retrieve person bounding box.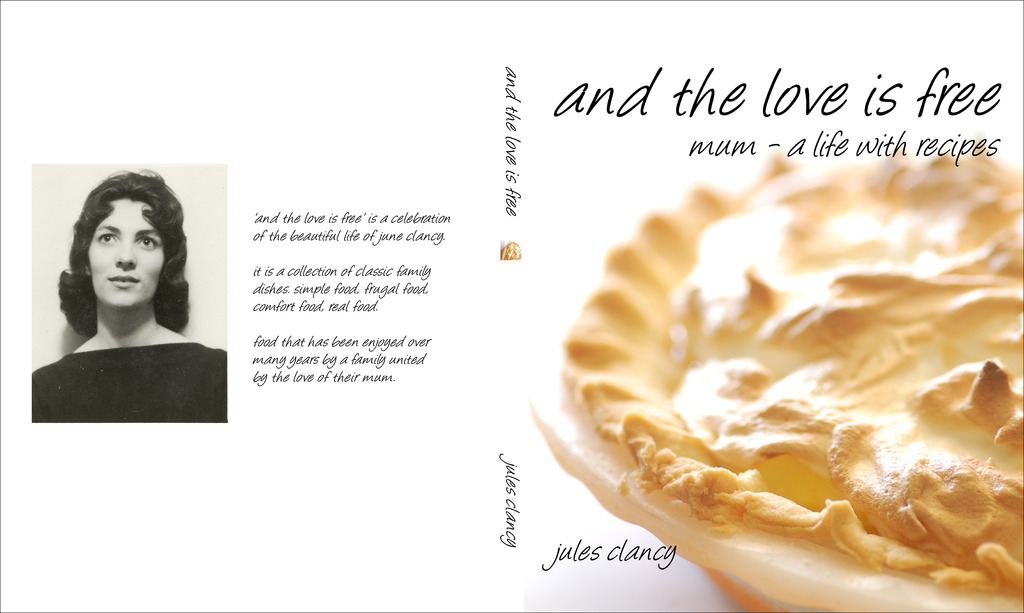
Bounding box: left=39, top=166, right=232, bottom=421.
